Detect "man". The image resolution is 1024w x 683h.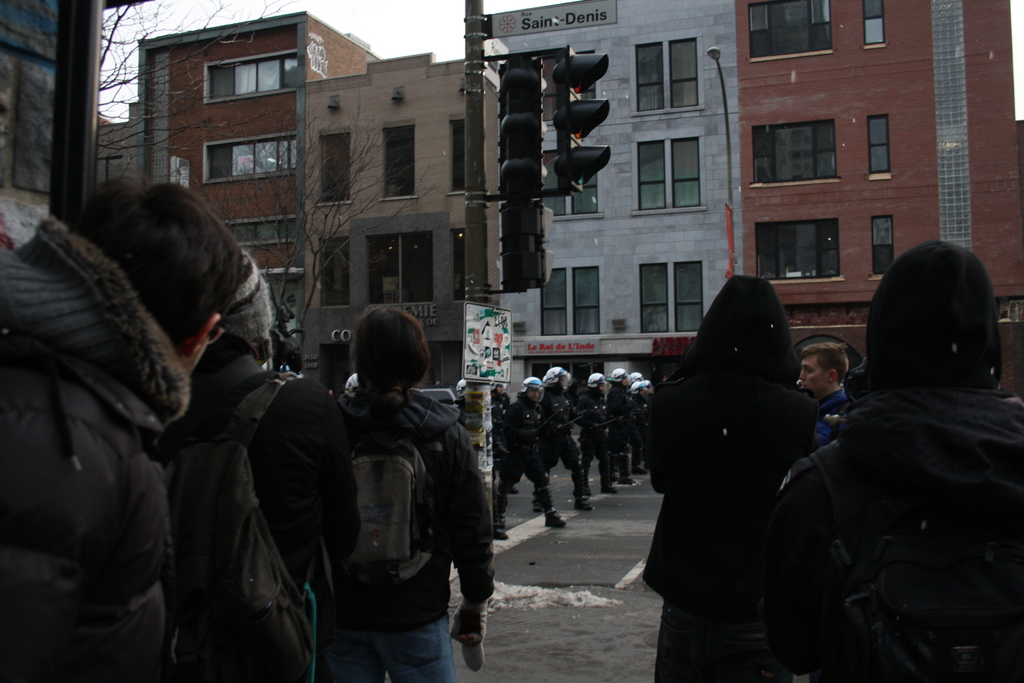
bbox=(0, 184, 246, 682).
